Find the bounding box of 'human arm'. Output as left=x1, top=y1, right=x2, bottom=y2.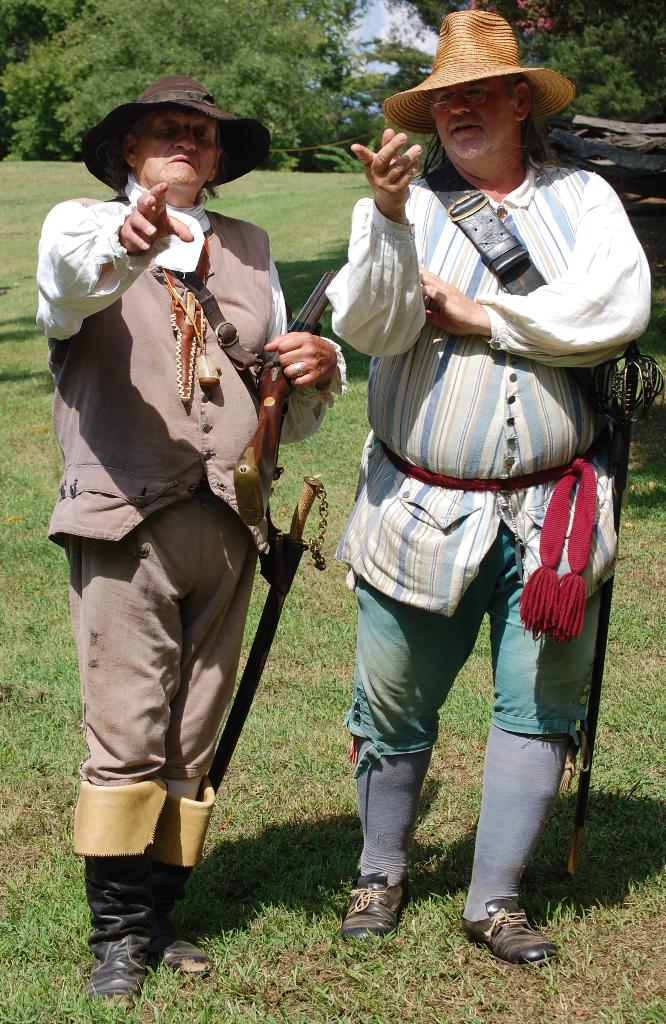
left=250, top=331, right=366, bottom=461.
